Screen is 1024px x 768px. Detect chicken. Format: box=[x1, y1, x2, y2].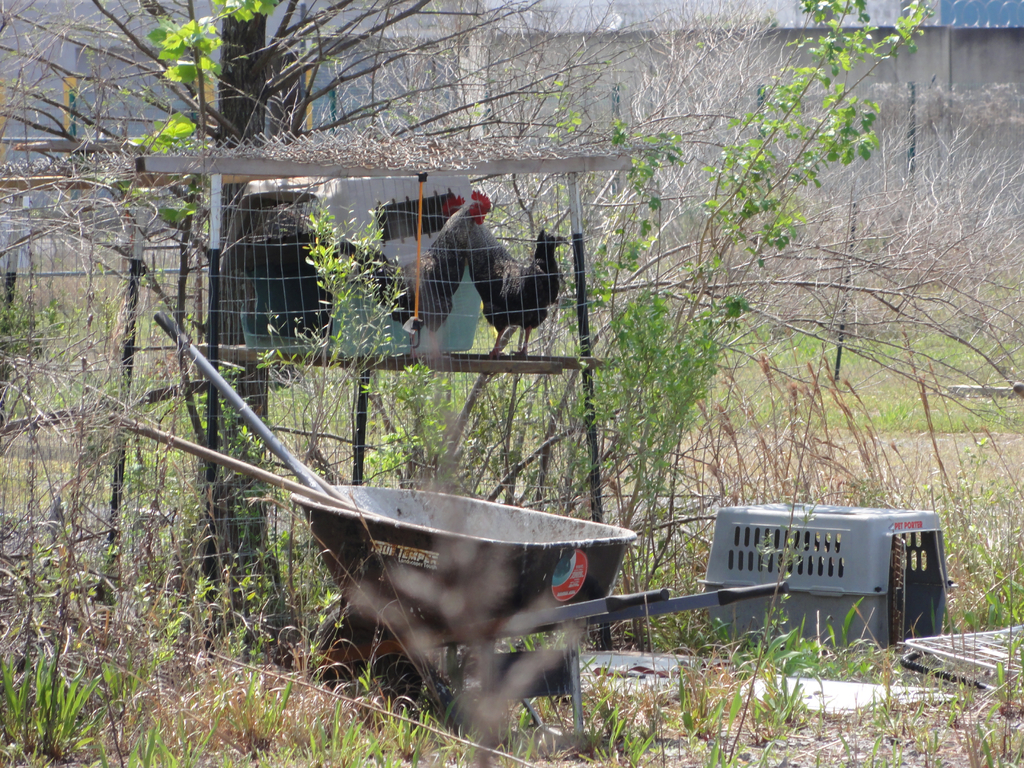
box=[324, 180, 494, 359].
